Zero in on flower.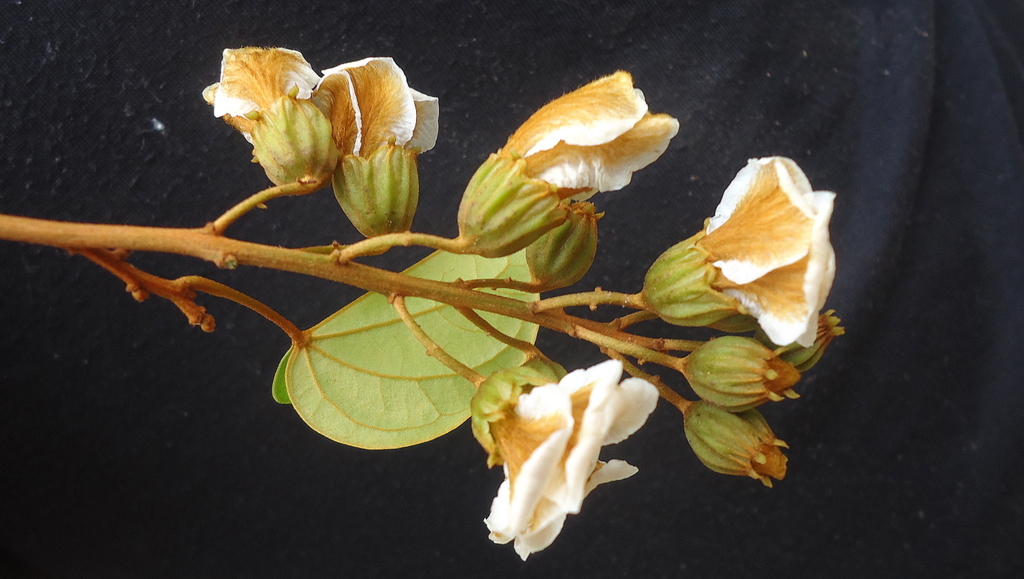
Zeroed in: bbox(307, 44, 446, 200).
